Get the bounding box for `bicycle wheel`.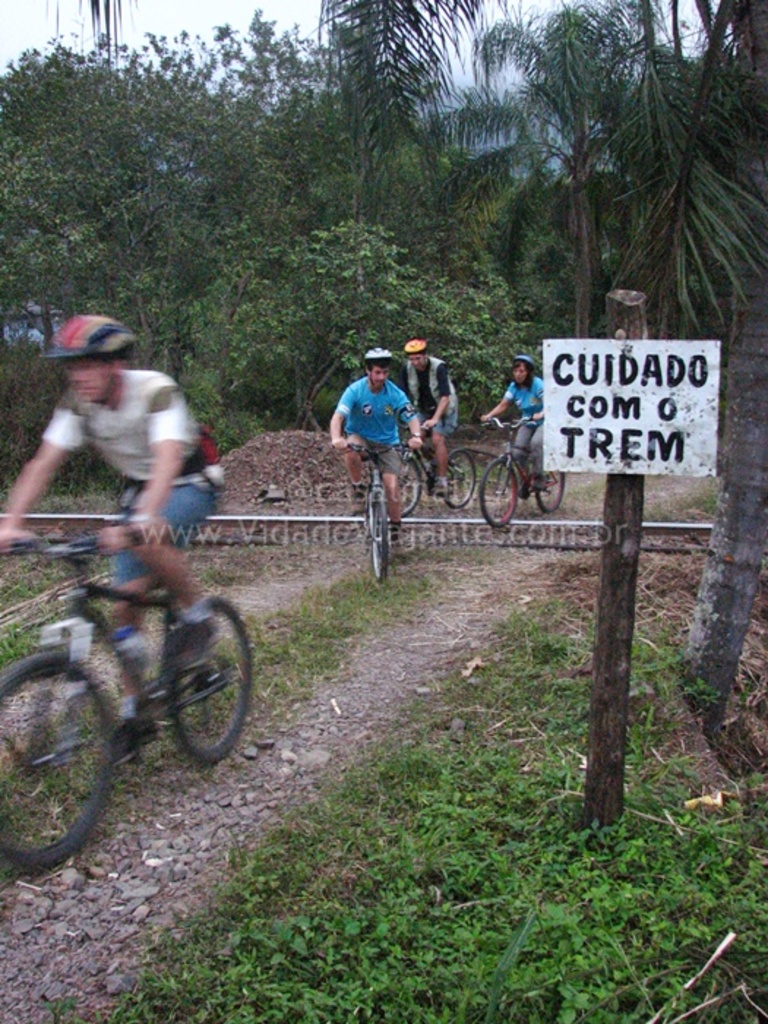
440:453:483:512.
